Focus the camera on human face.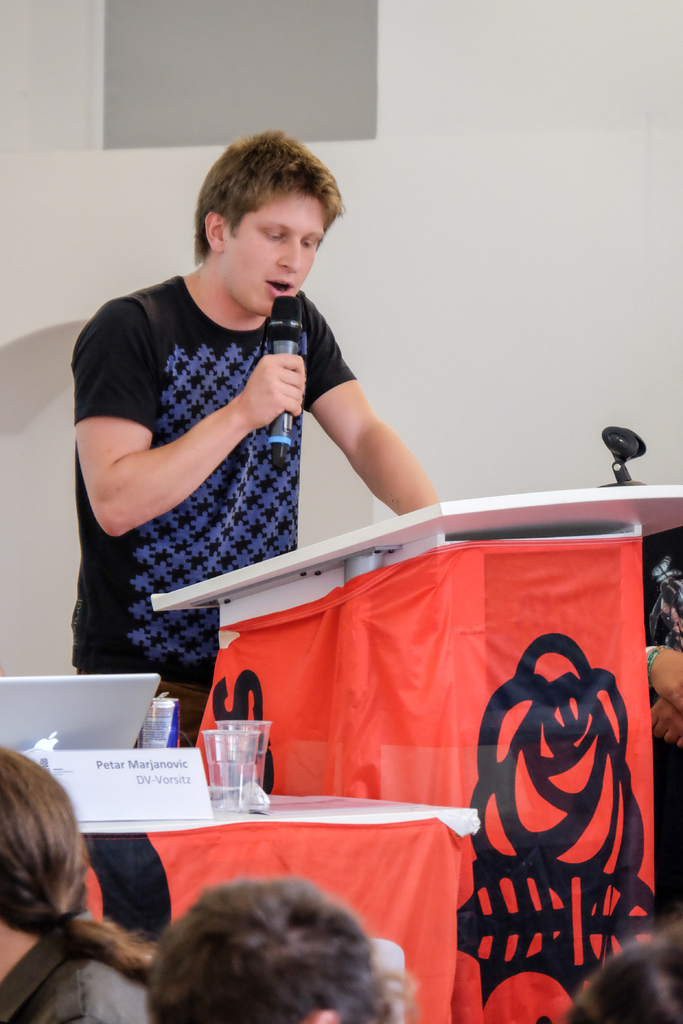
Focus region: 220, 193, 330, 317.
